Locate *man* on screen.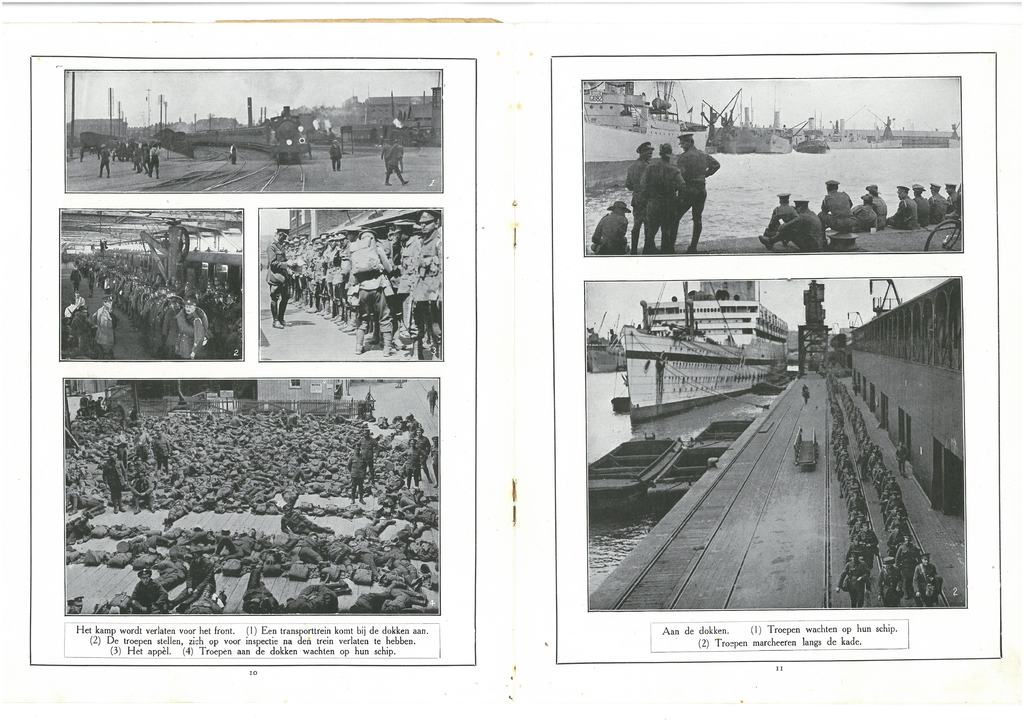
On screen at {"x1": 147, "y1": 428, "x2": 175, "y2": 474}.
